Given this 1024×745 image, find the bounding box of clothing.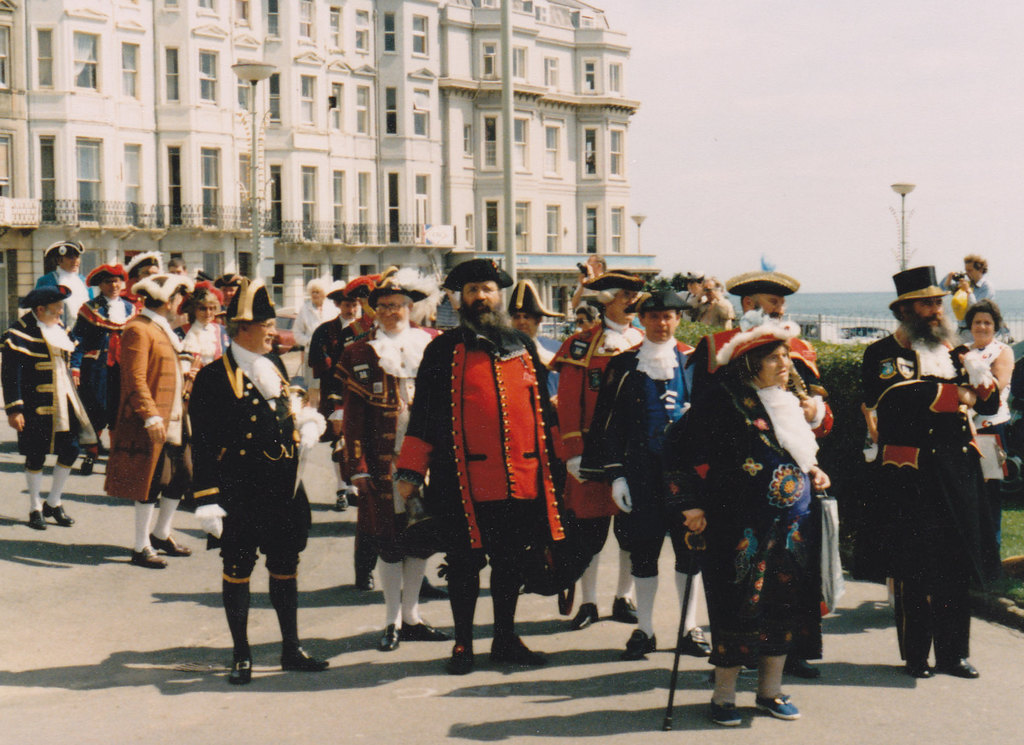
180/322/220/387.
